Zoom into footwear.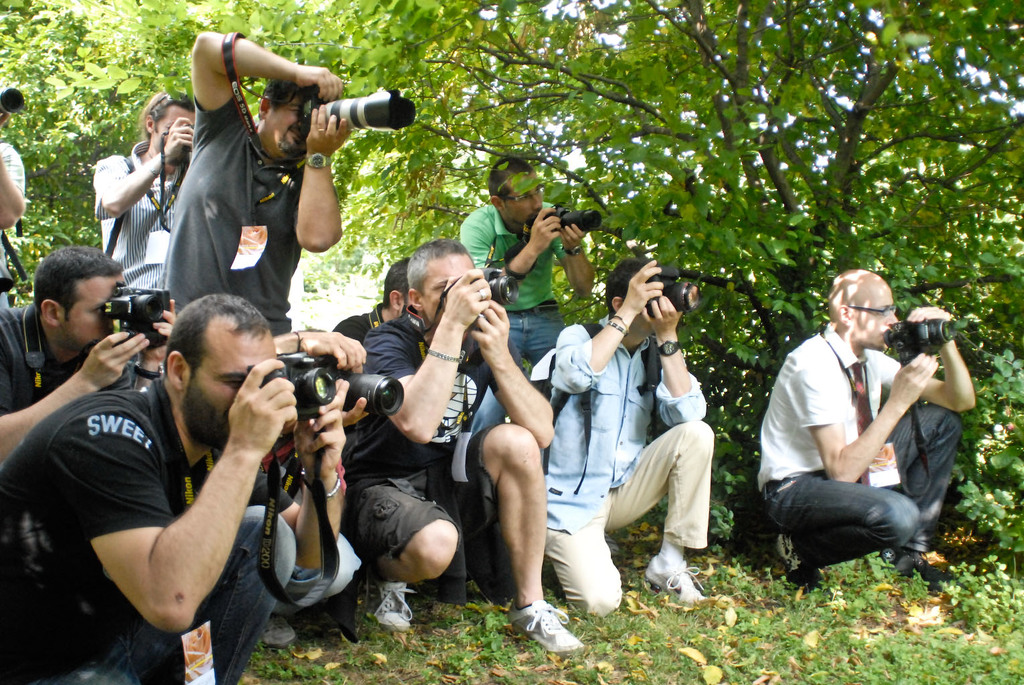
Zoom target: {"left": 885, "top": 548, "right": 950, "bottom": 582}.
